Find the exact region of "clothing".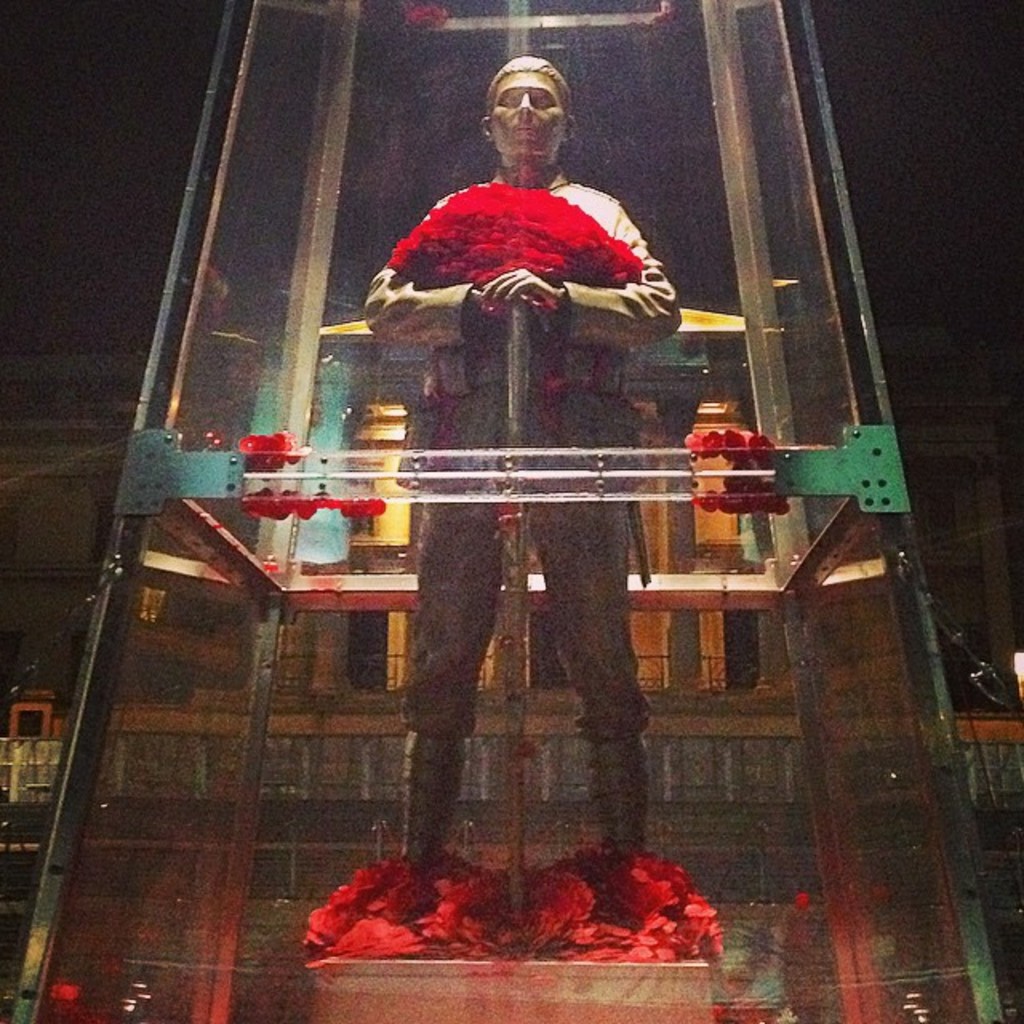
Exact region: 317, 146, 722, 834.
